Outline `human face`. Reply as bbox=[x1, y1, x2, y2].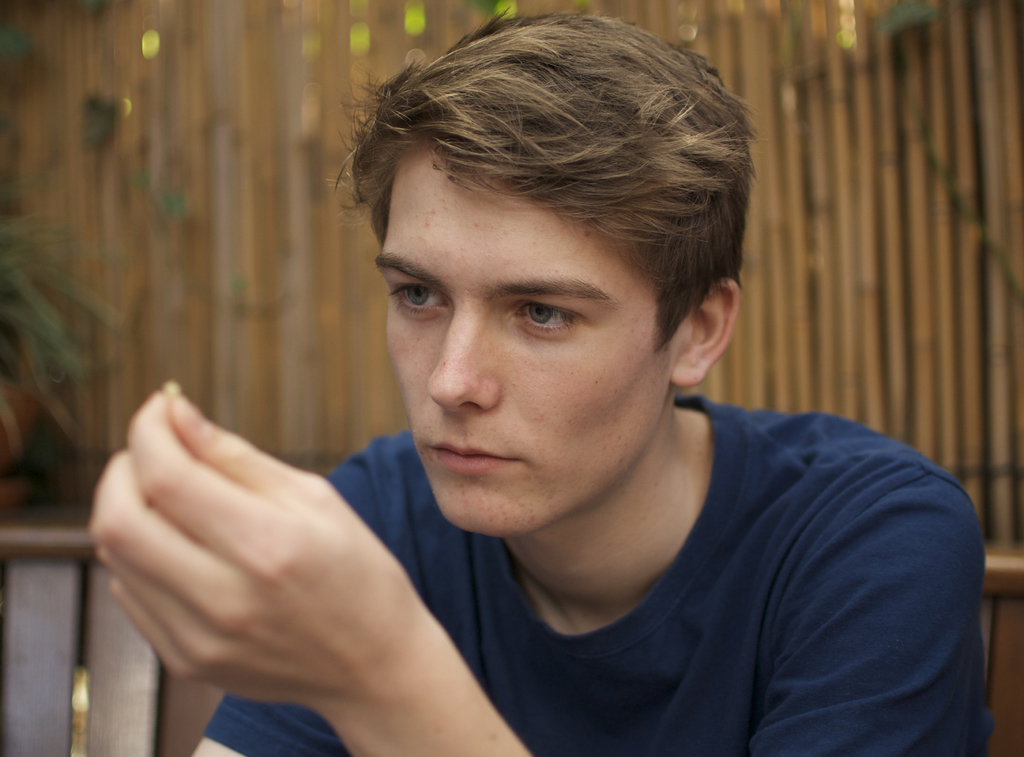
bbox=[378, 144, 670, 540].
